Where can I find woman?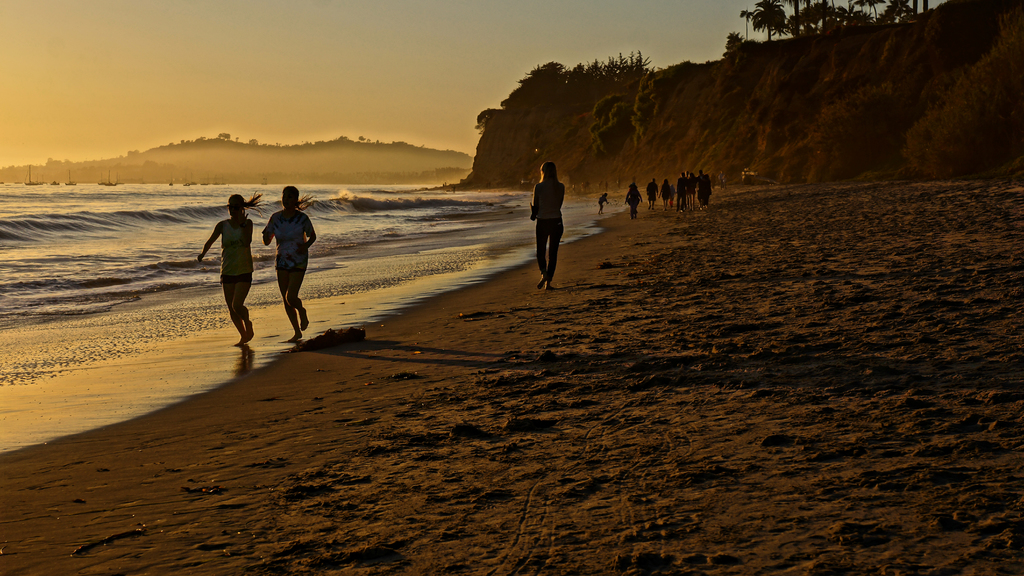
You can find it at <bbox>260, 187, 318, 337</bbox>.
